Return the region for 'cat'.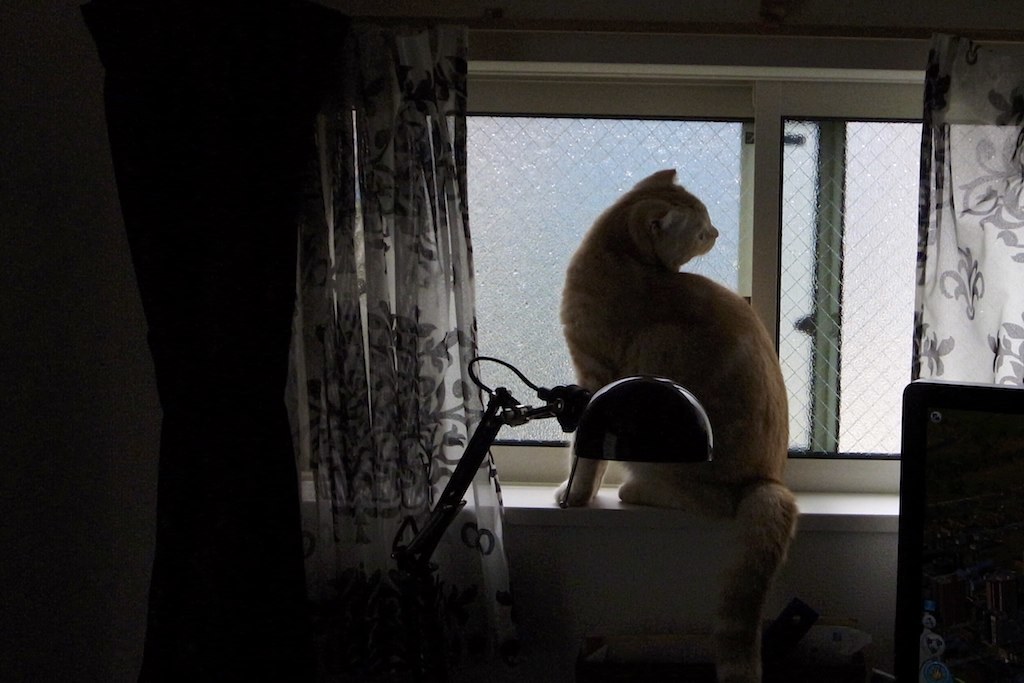
550 165 800 682.
